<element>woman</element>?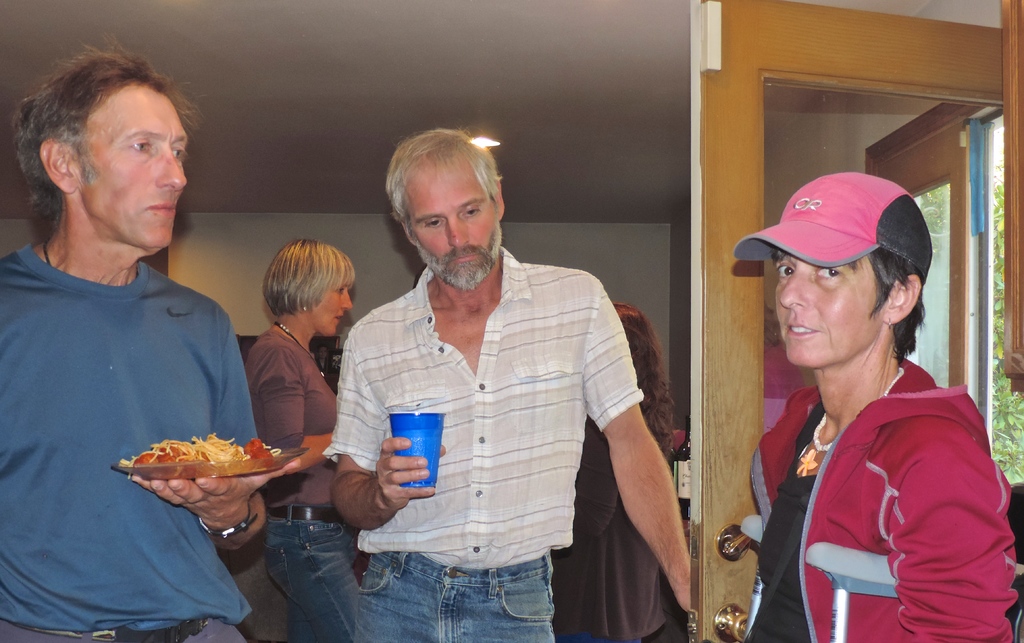
(x1=241, y1=238, x2=387, y2=642)
